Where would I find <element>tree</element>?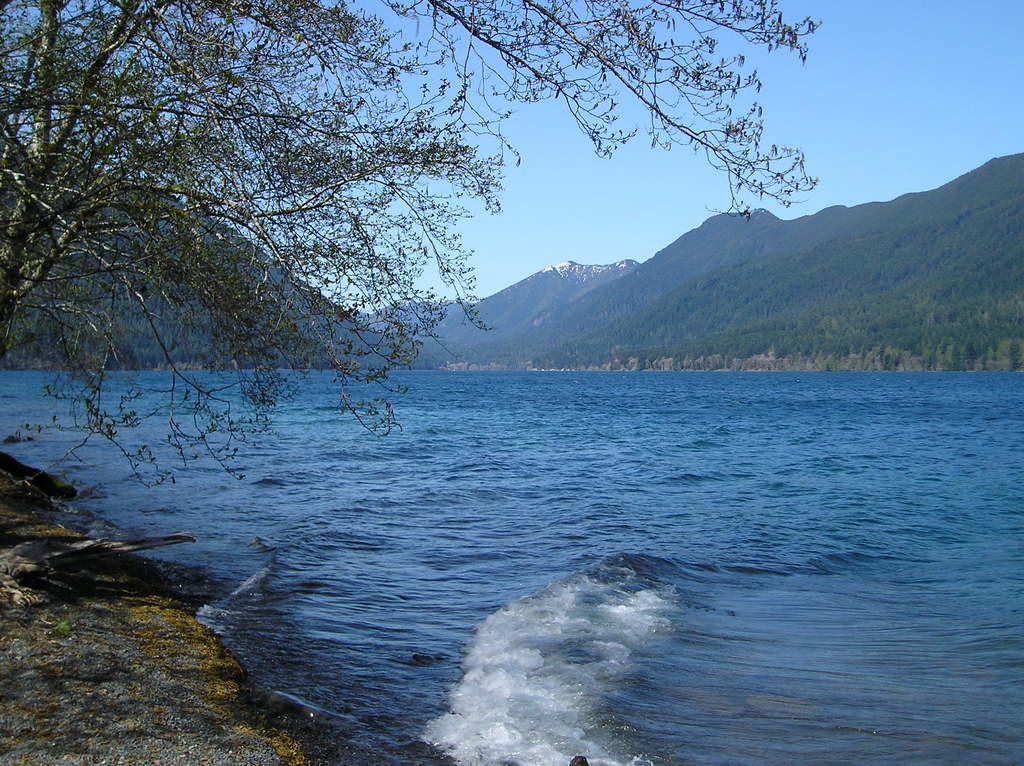
At <region>31, 19, 822, 564</region>.
